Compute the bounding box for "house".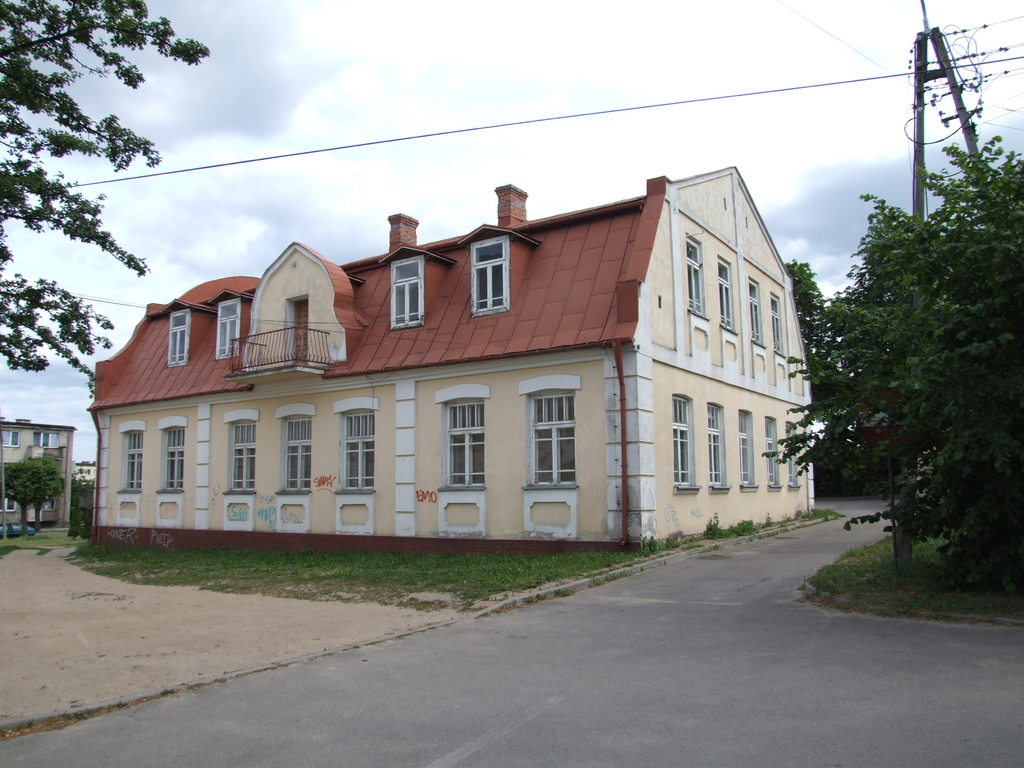
bbox=[75, 460, 104, 486].
